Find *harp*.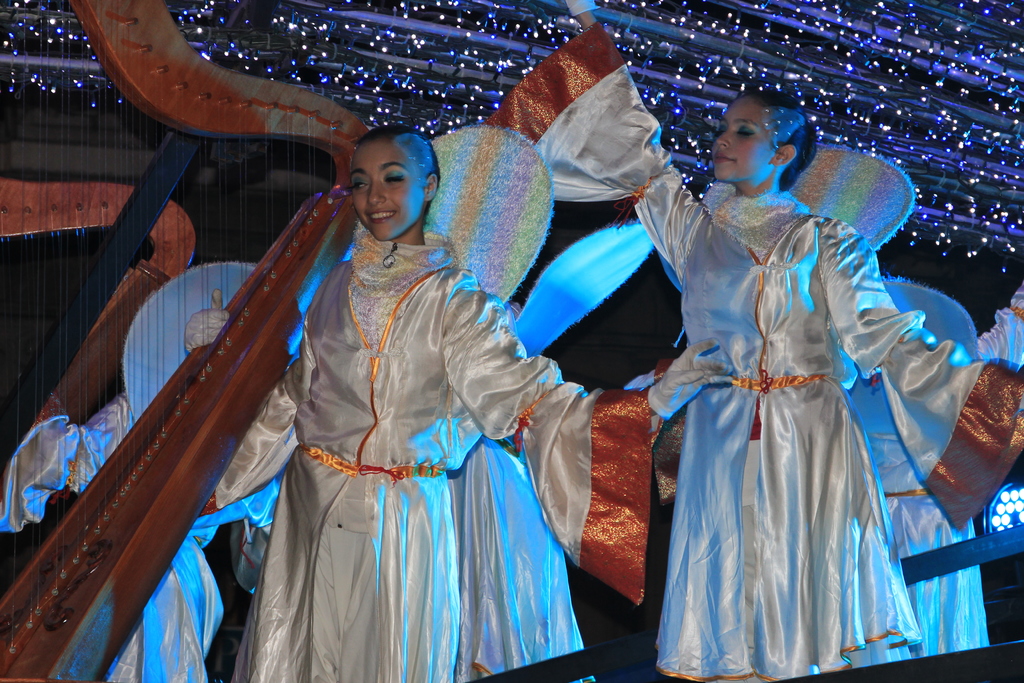
0/0/365/682.
